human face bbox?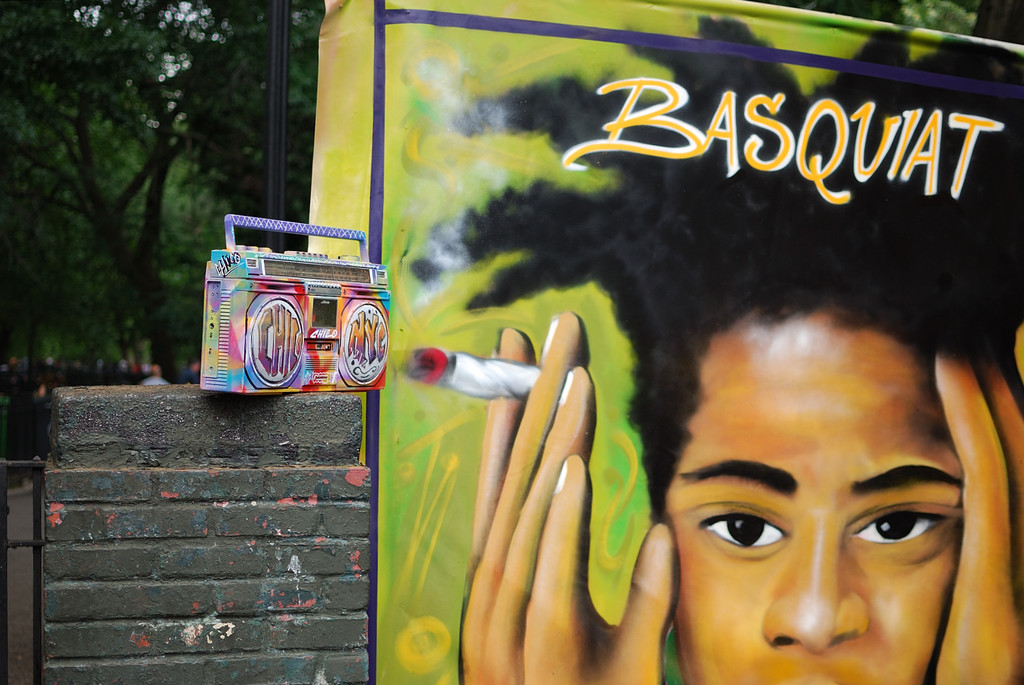
(left=660, top=300, right=966, bottom=684)
